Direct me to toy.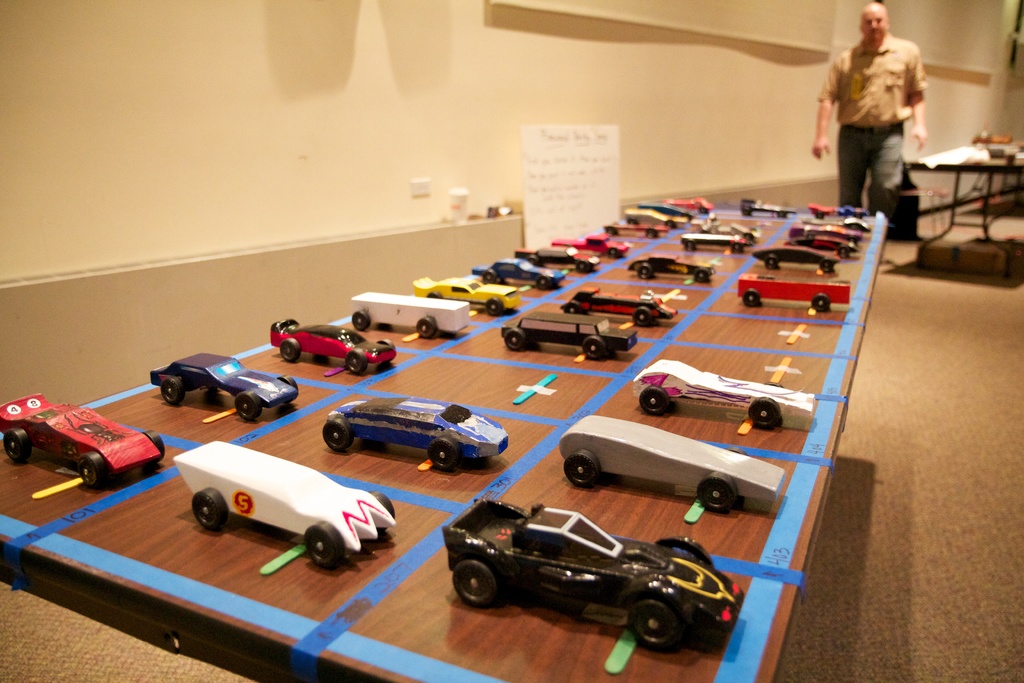
Direction: 470:258:564:288.
